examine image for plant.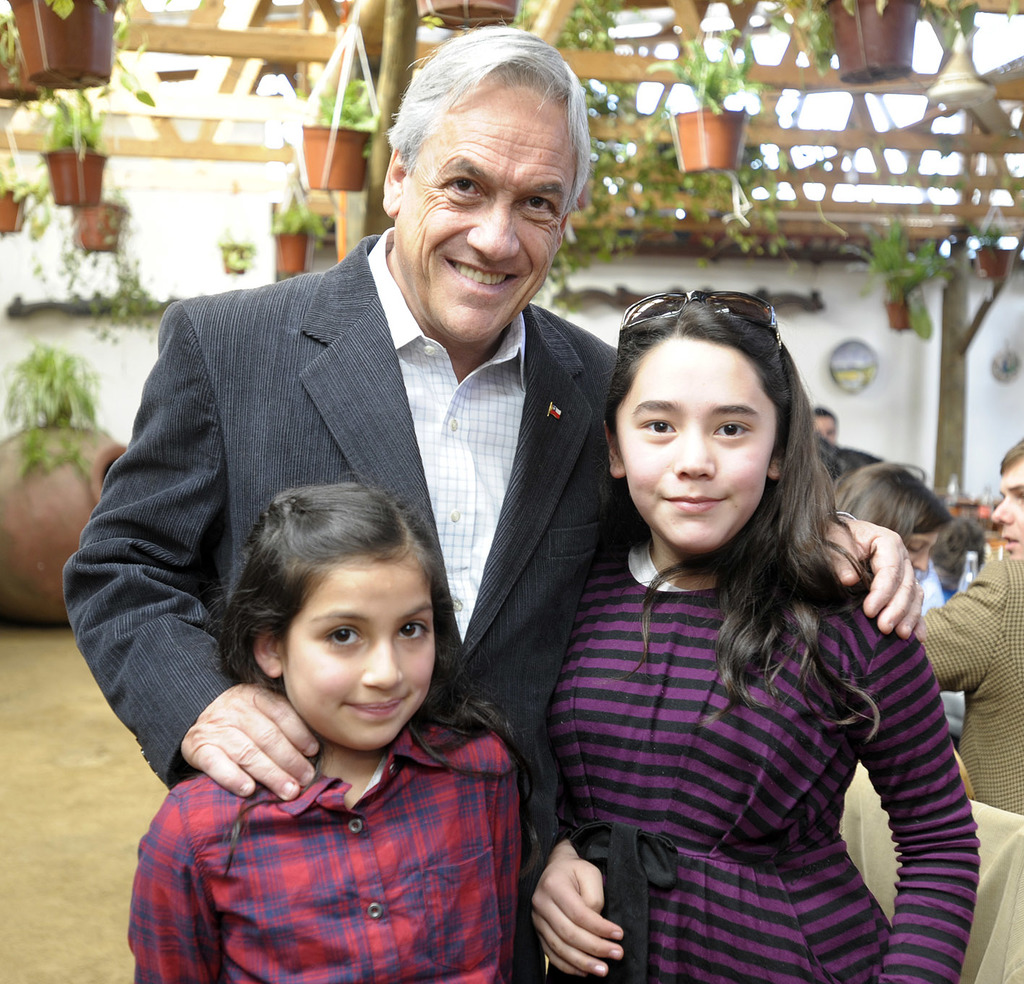
Examination result: 298, 61, 391, 210.
